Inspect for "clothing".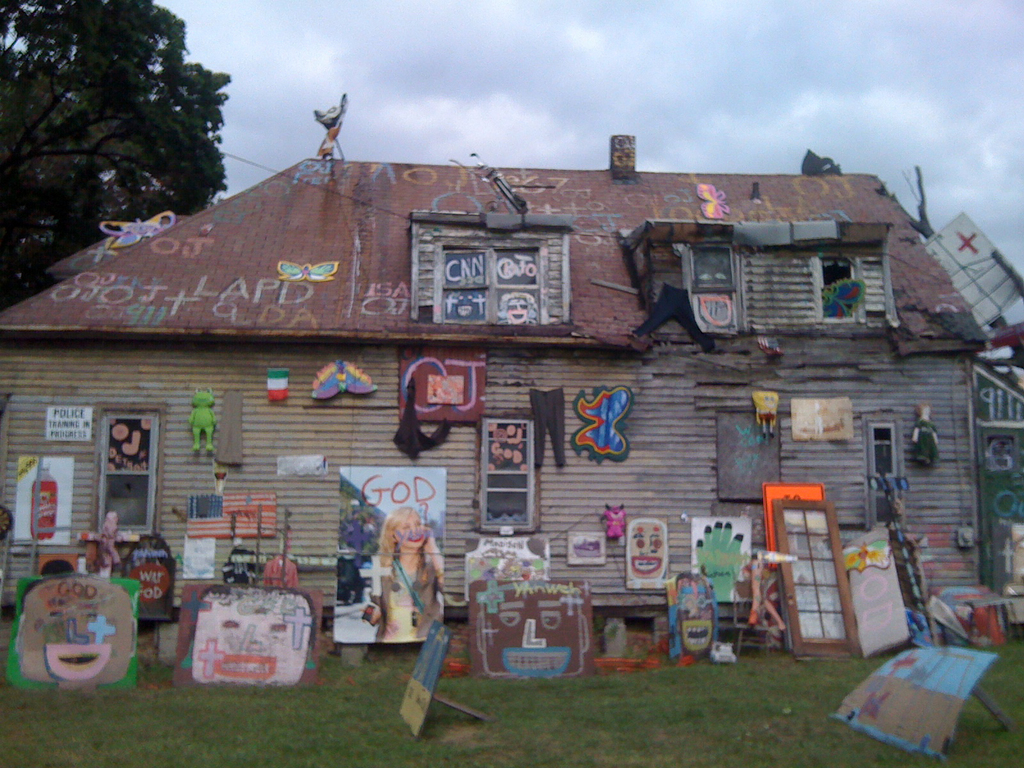
Inspection: l=372, t=563, r=442, b=643.
